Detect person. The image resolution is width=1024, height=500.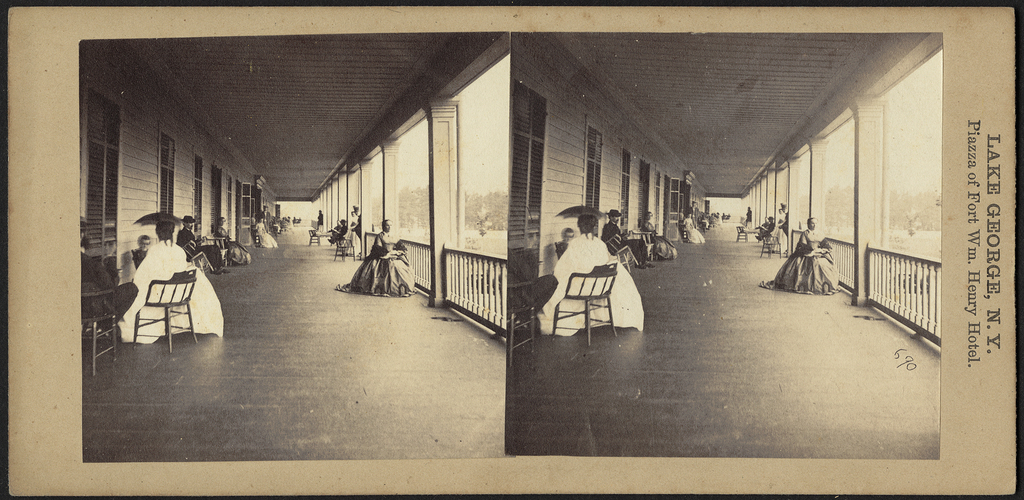
(755, 213, 772, 244).
